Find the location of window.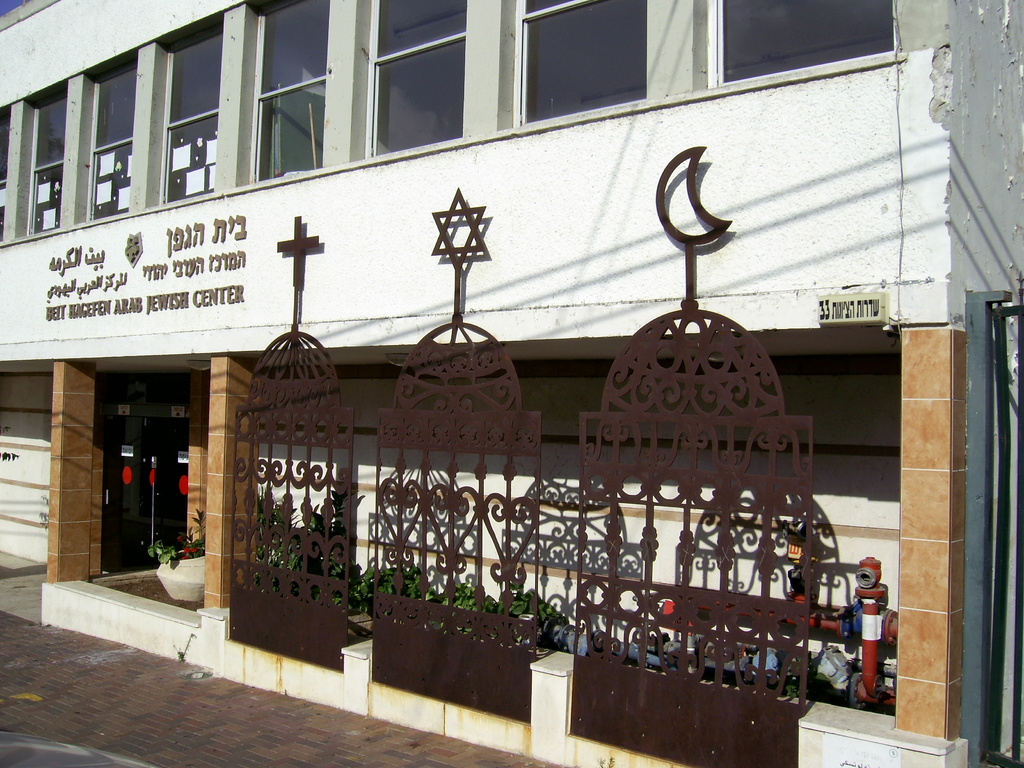
Location: pyautogui.locateOnScreen(364, 0, 465, 158).
